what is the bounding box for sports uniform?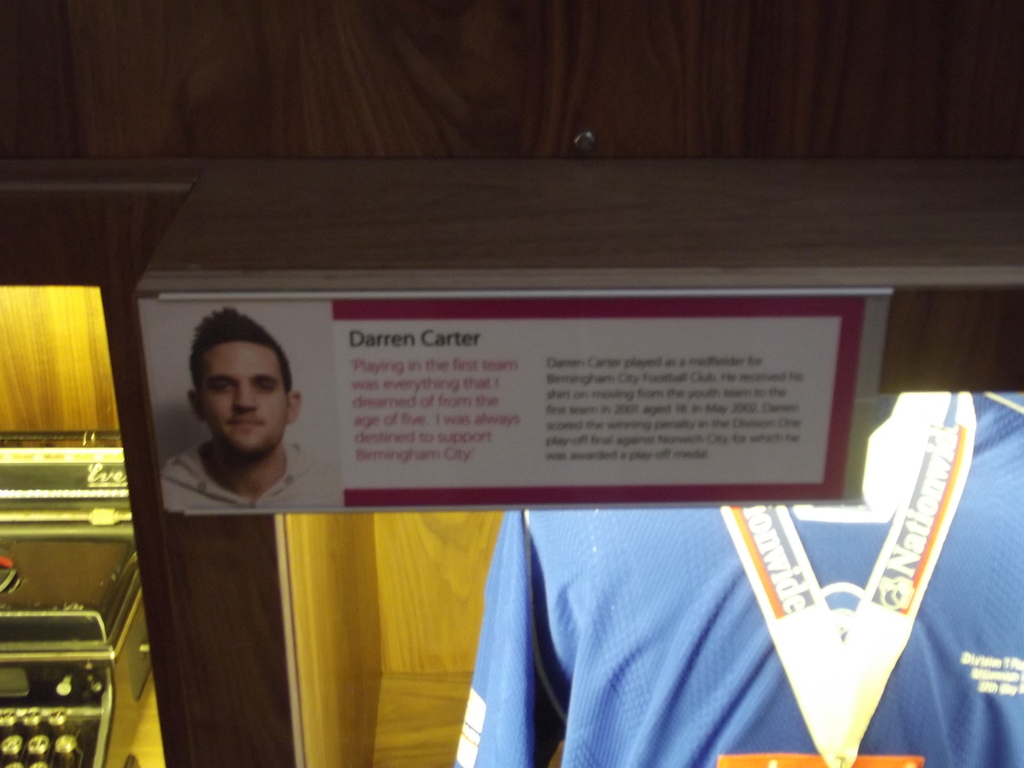
bbox=(448, 384, 1023, 767).
